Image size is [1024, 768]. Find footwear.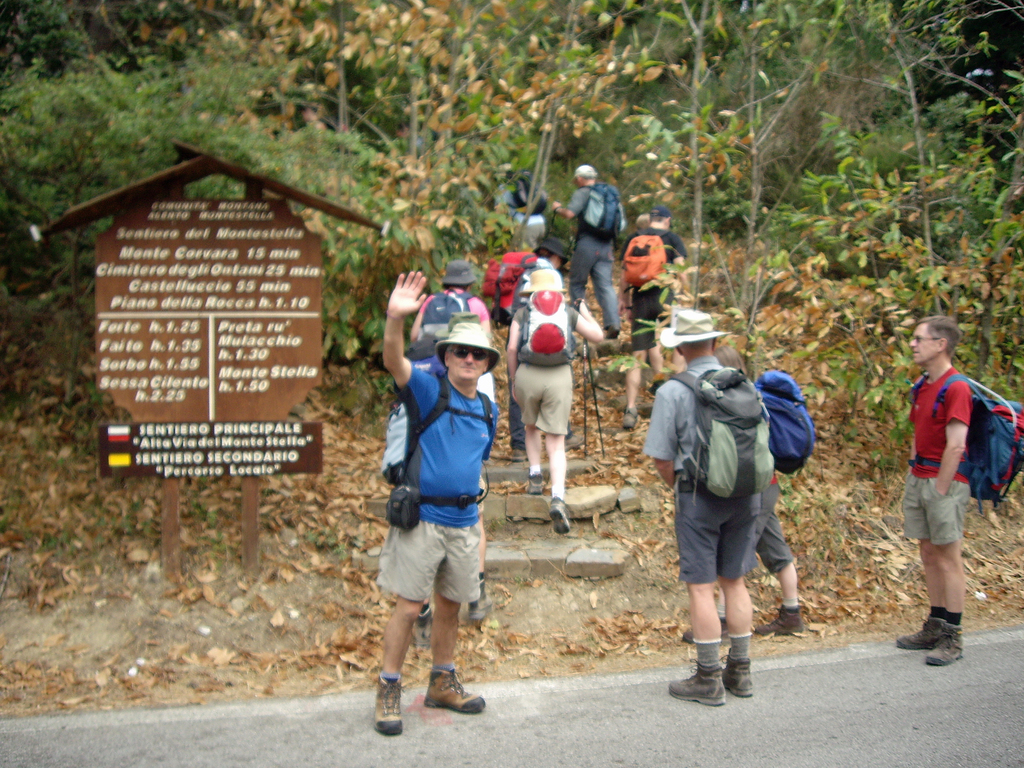
<bbox>604, 327, 620, 343</bbox>.
